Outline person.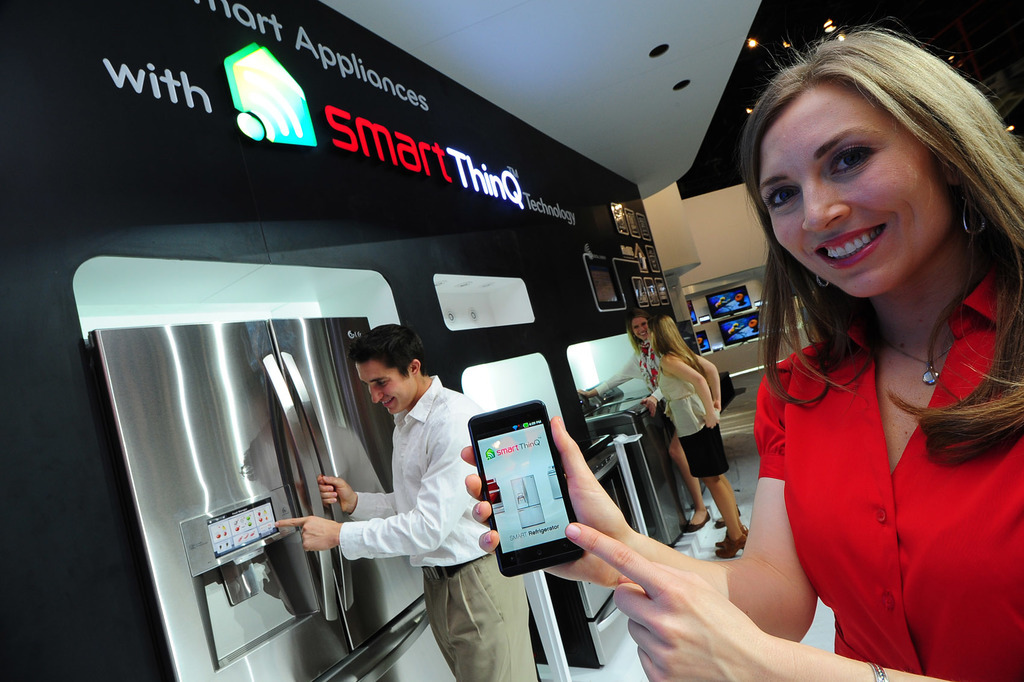
Outline: x1=655, y1=312, x2=751, y2=563.
